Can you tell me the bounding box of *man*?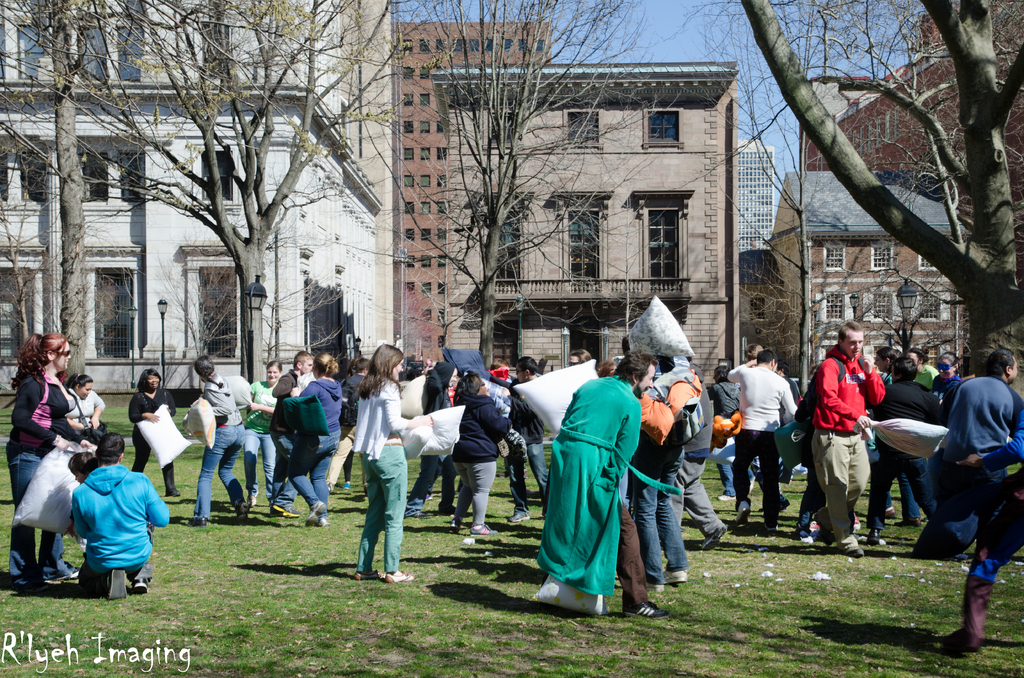
box=[794, 323, 887, 560].
